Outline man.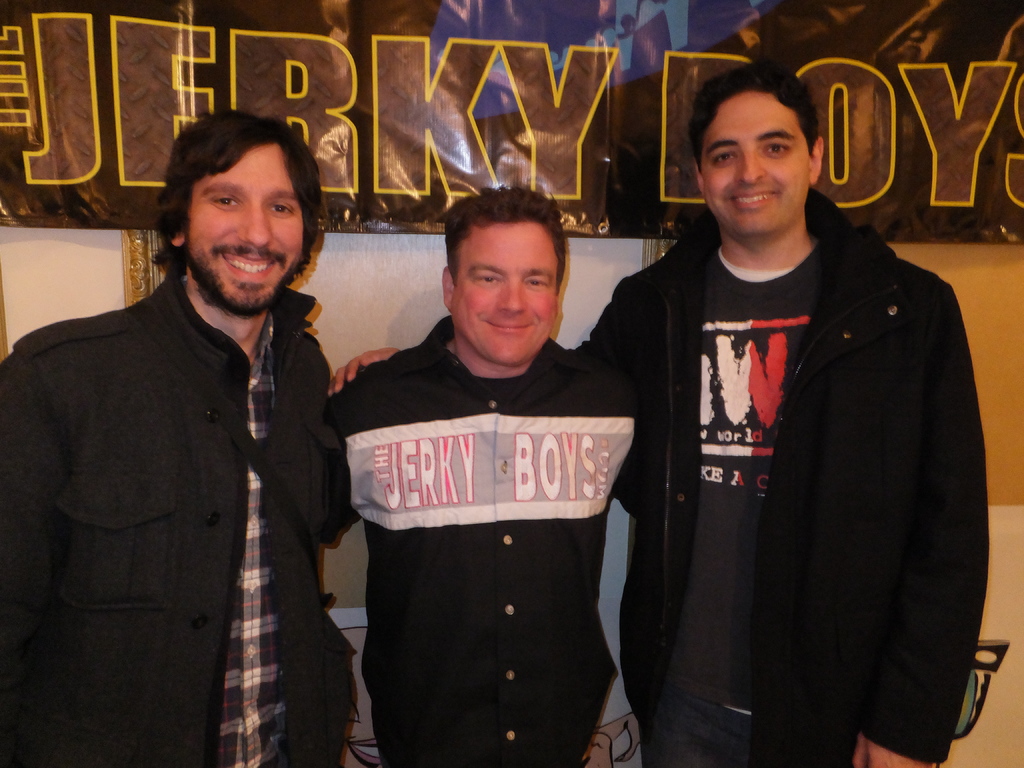
Outline: 1,113,358,767.
